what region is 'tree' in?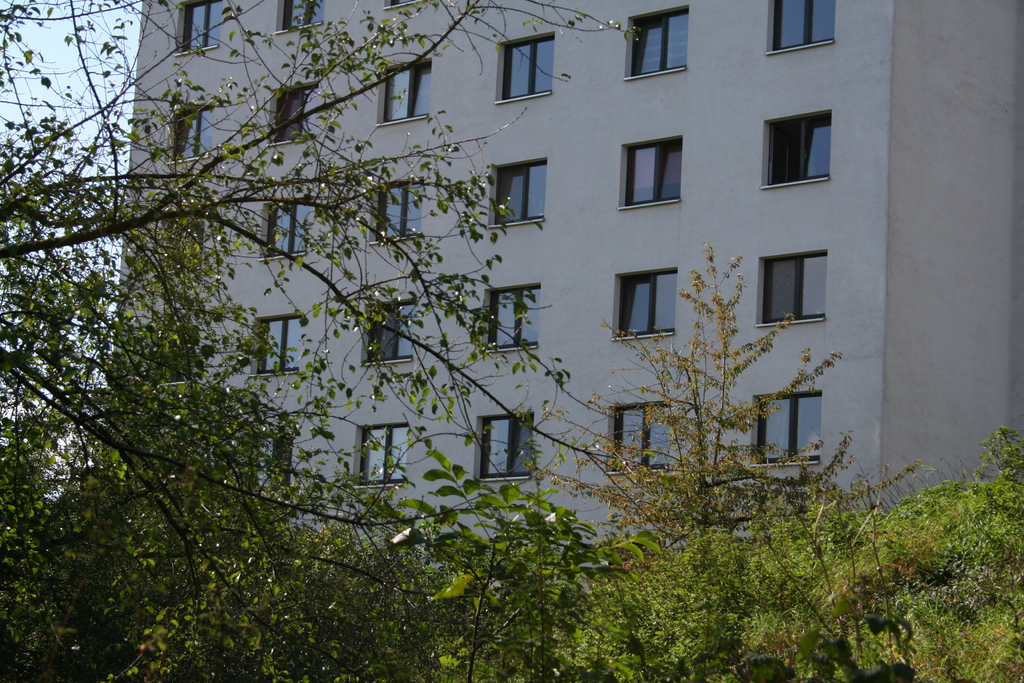
<bbox>0, 0, 641, 682</bbox>.
